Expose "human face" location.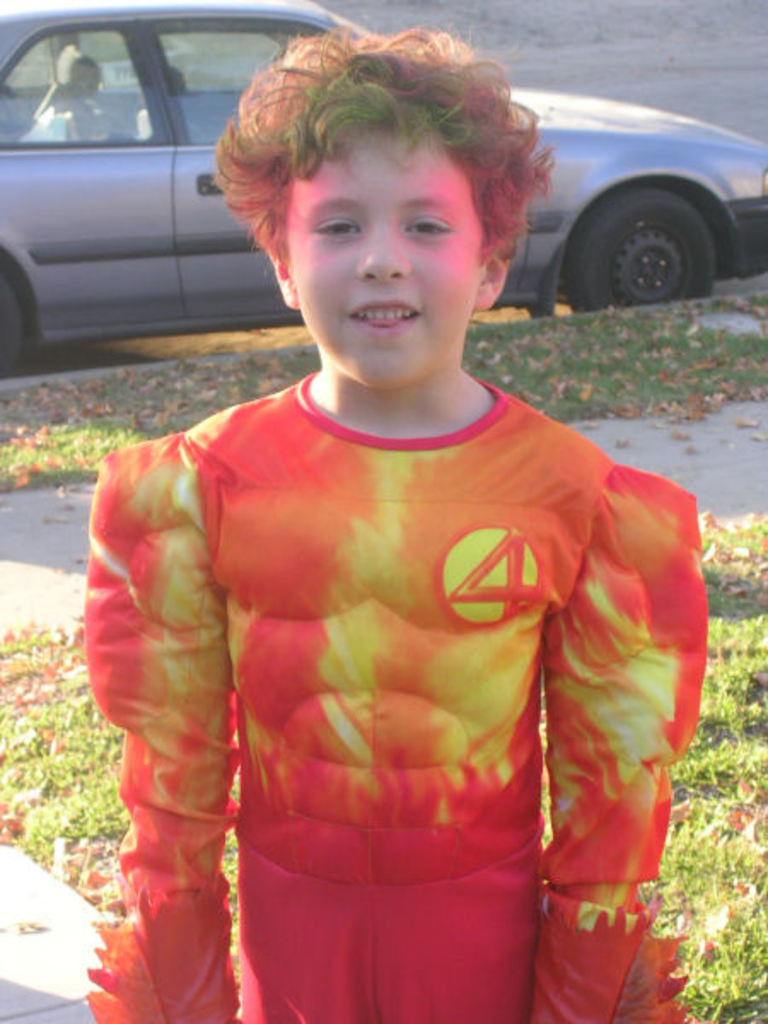
Exposed at 287:114:486:387.
